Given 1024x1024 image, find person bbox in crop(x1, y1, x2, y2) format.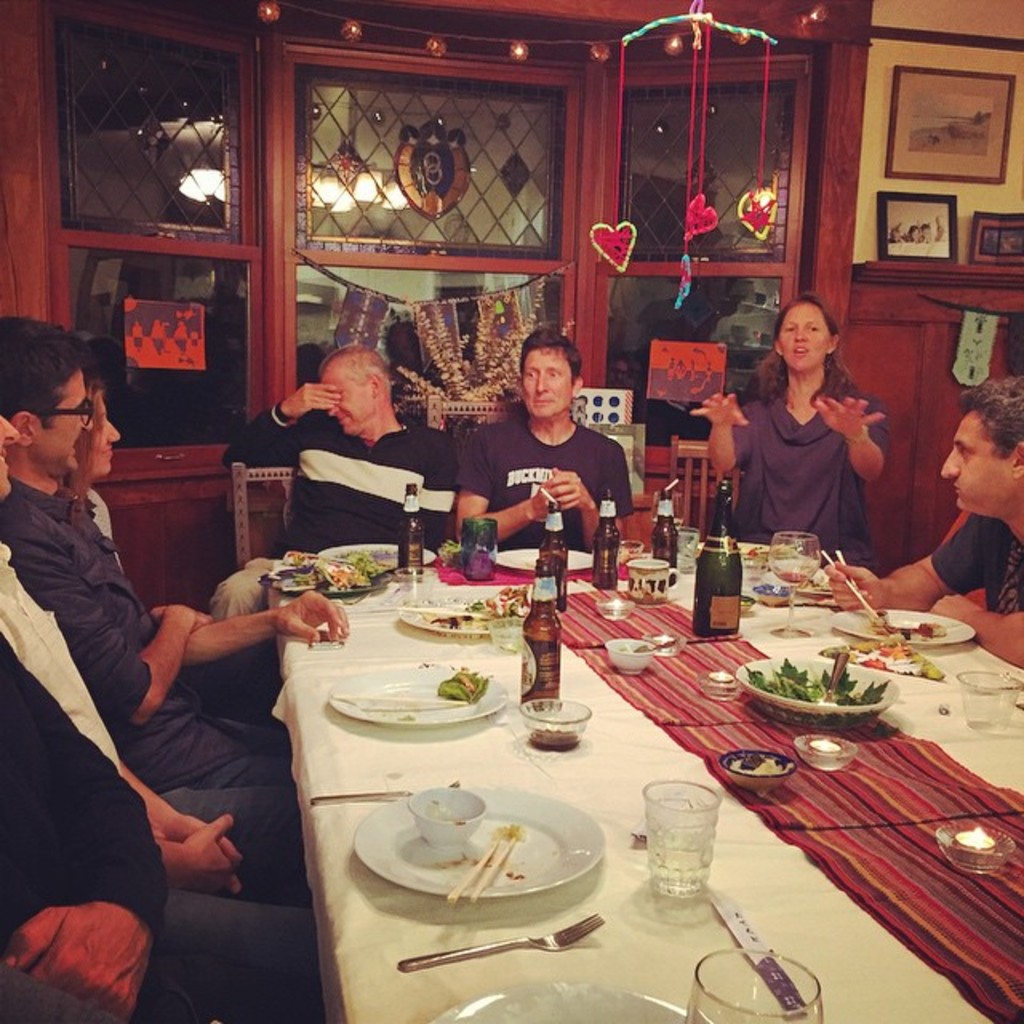
crop(0, 635, 261, 1022).
